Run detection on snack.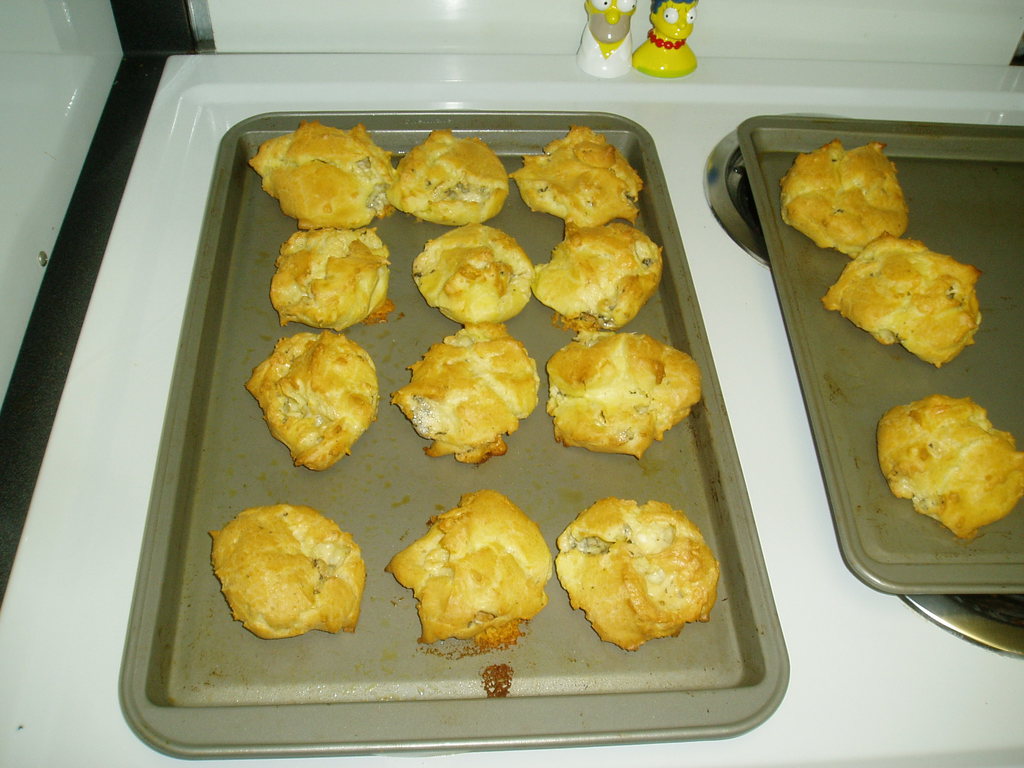
Result: [x1=202, y1=506, x2=371, y2=644].
